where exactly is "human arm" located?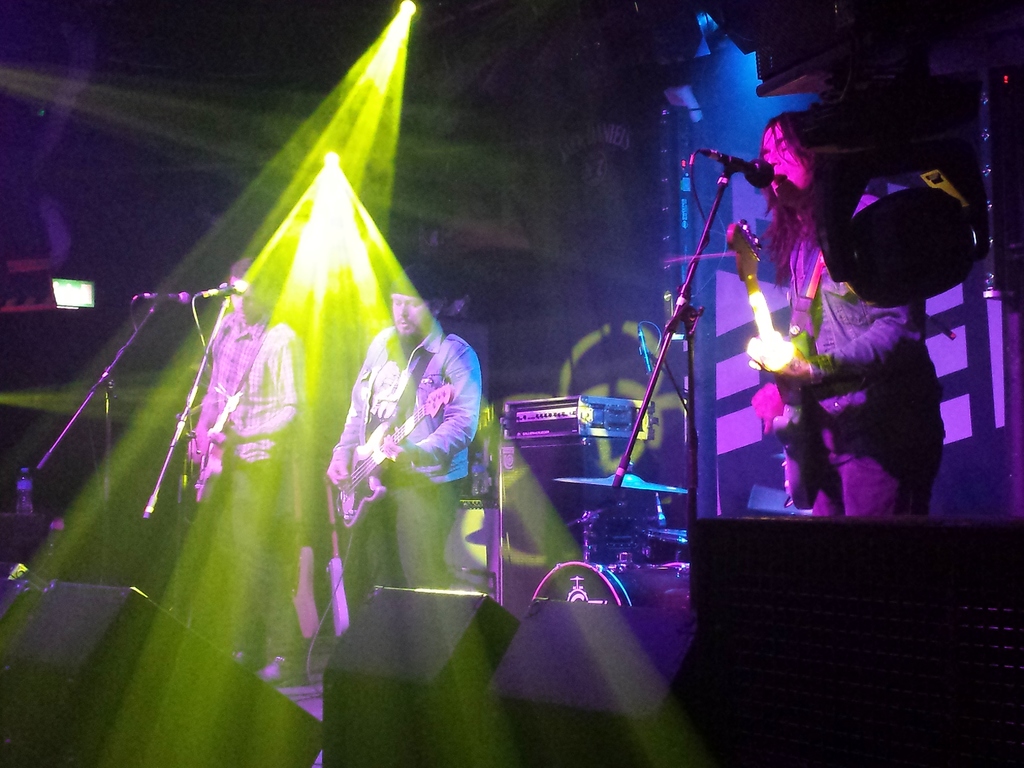
Its bounding box is BBox(325, 328, 385, 484).
